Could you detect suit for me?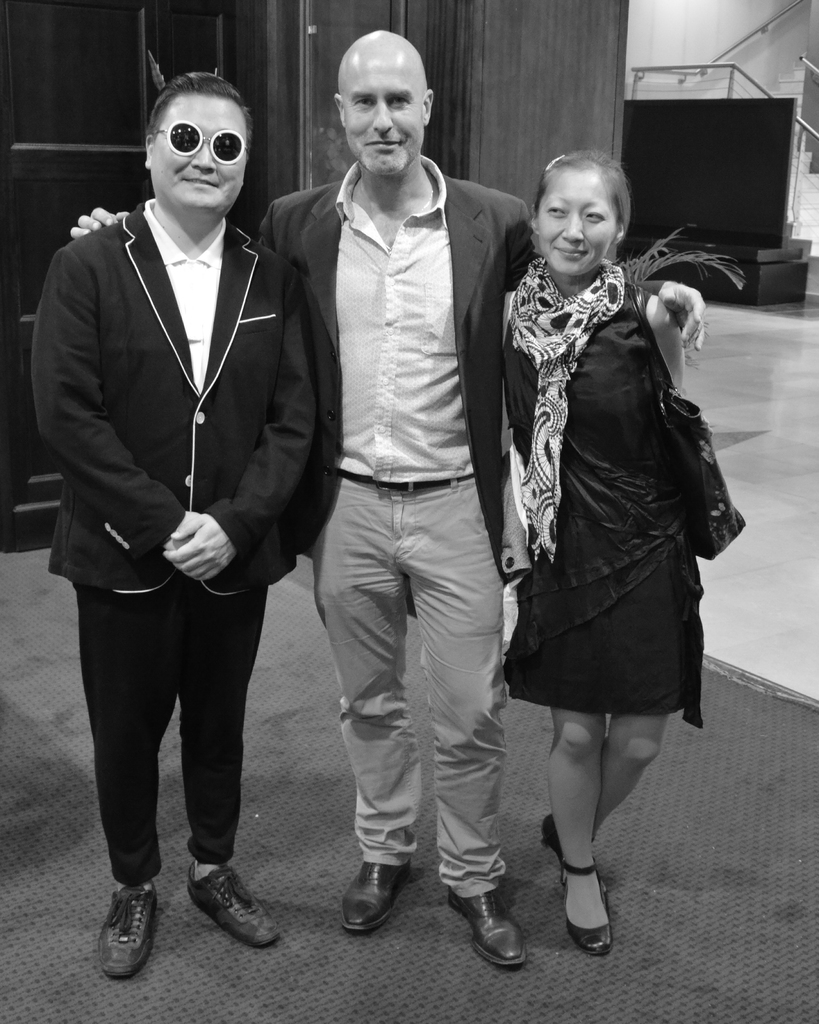
Detection result: box(253, 153, 664, 900).
